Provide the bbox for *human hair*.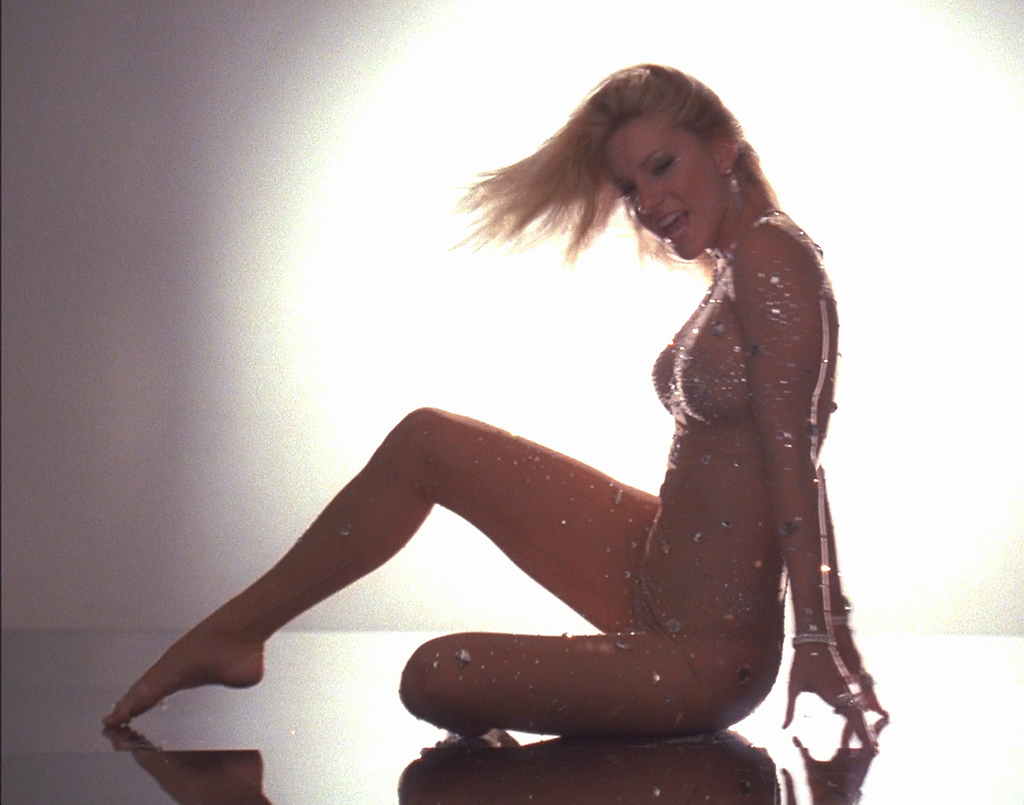
crop(502, 60, 759, 285).
